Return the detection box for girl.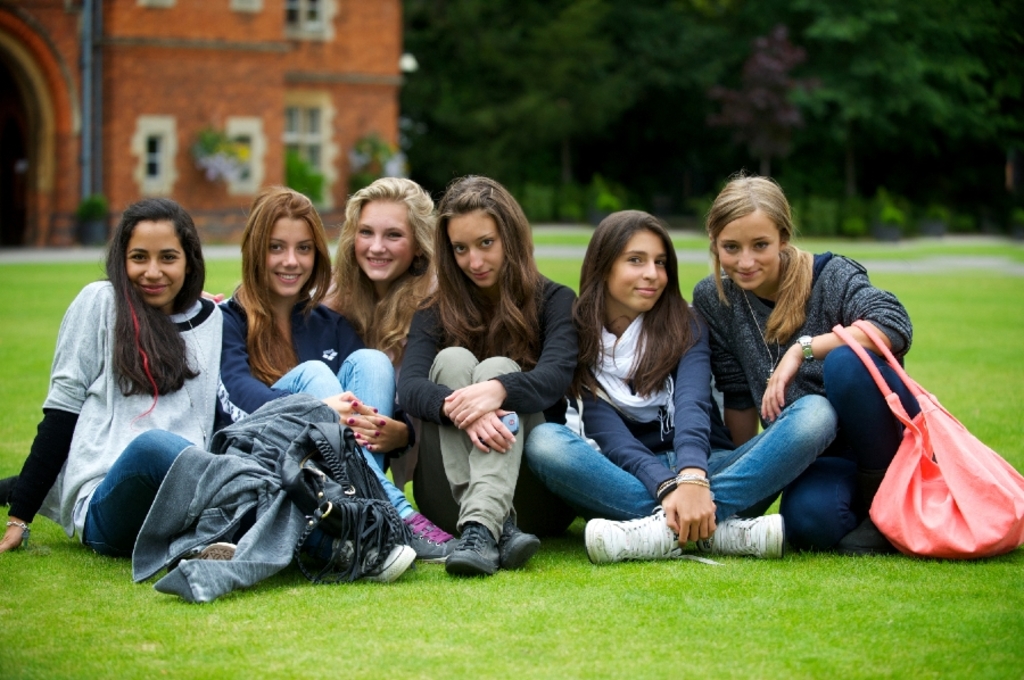
crop(679, 173, 918, 555).
